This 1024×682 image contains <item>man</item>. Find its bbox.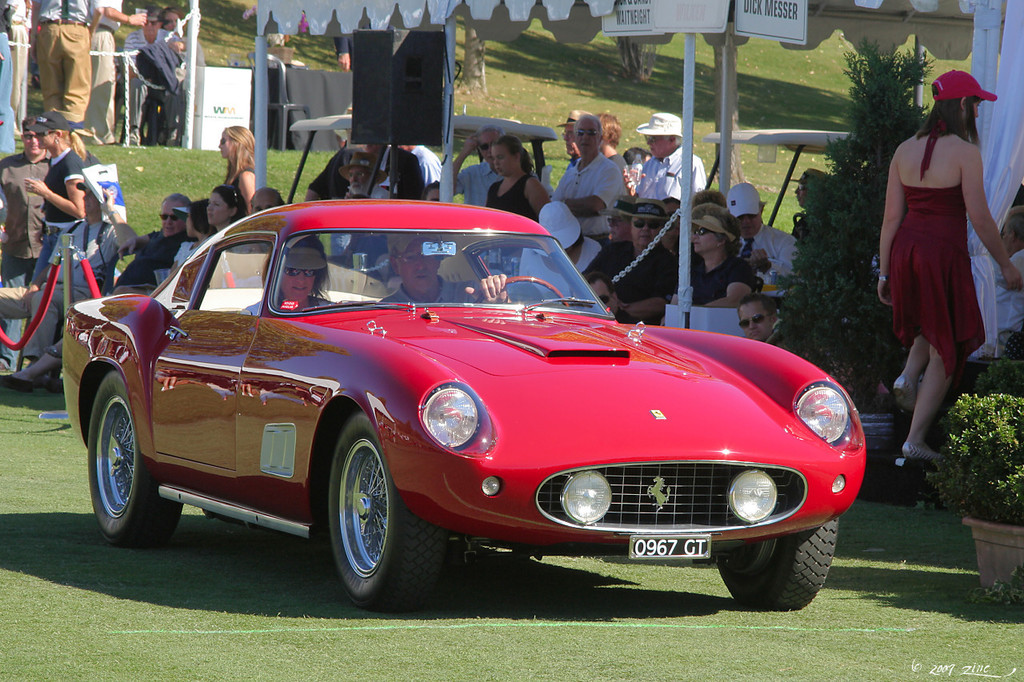
bbox(322, 30, 360, 71).
